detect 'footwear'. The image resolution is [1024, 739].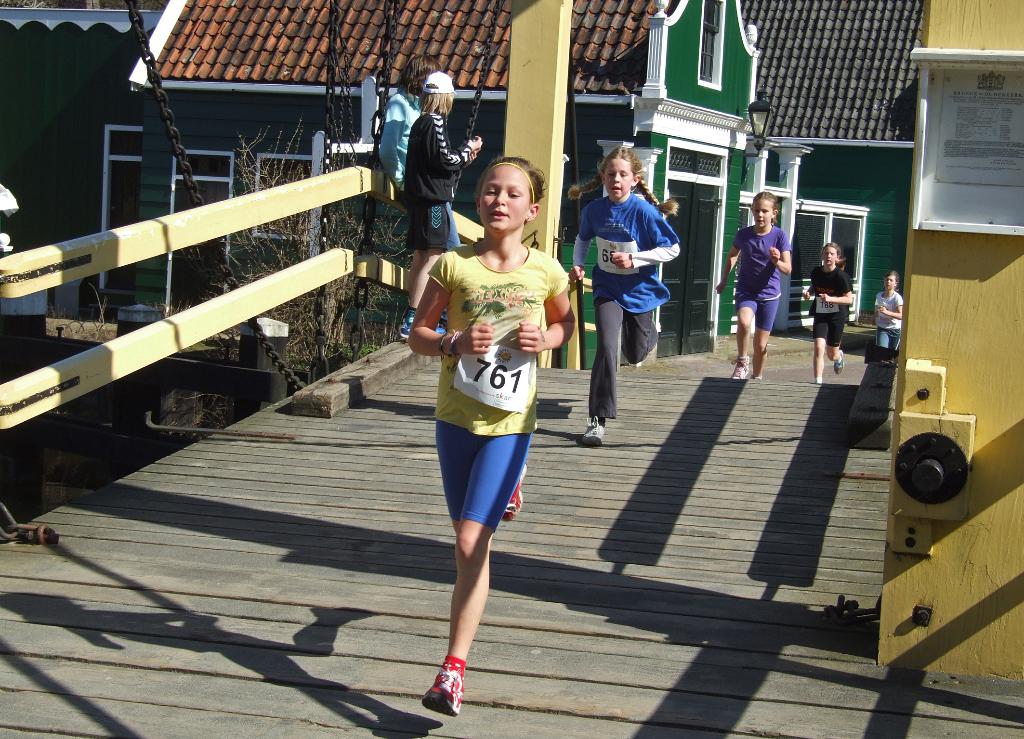
<box>731,353,747,378</box>.
